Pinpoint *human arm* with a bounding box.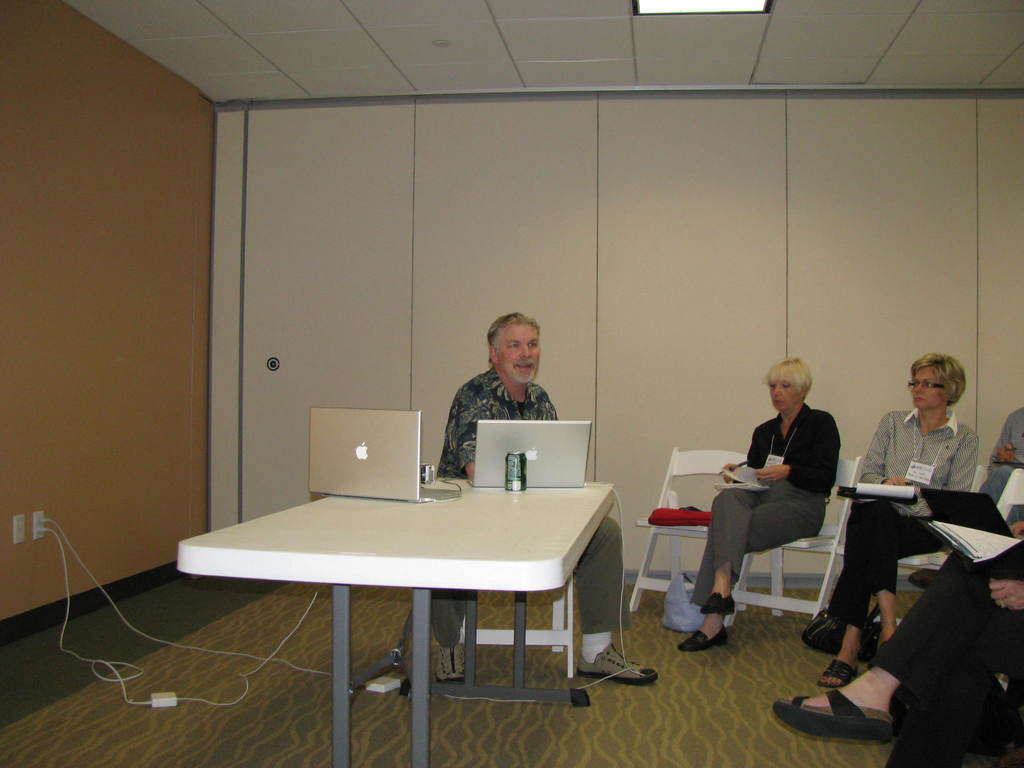
(x1=537, y1=383, x2=575, y2=486).
